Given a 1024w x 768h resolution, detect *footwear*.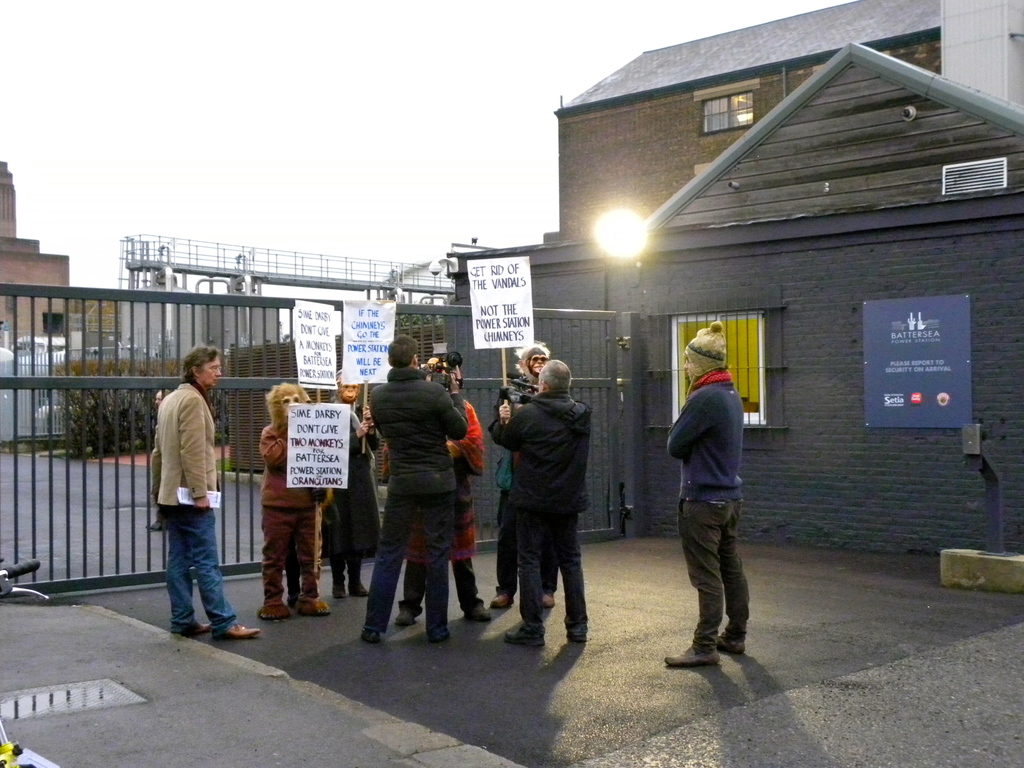
[x1=712, y1=630, x2=753, y2=657].
